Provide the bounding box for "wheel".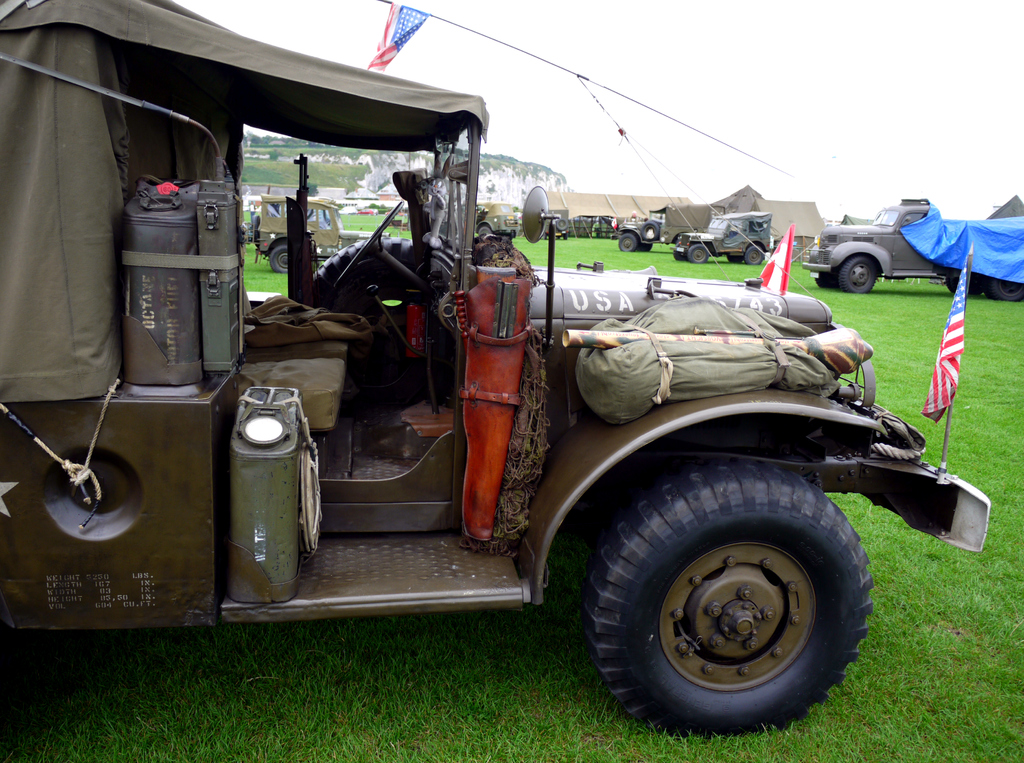
(746,245,762,265).
